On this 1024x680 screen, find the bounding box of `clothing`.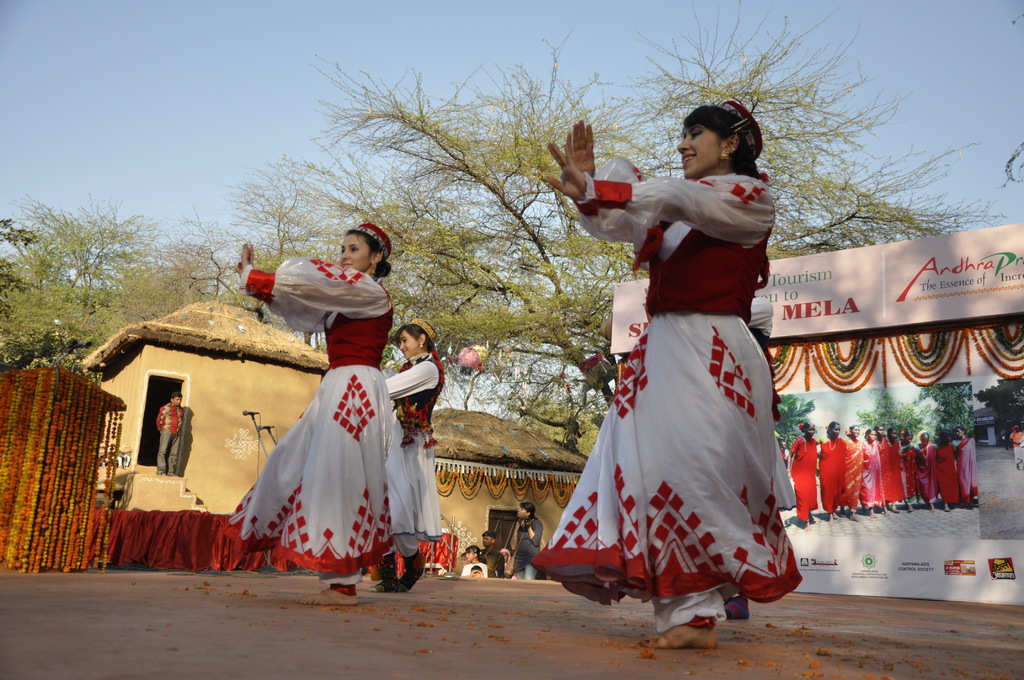
Bounding box: detection(792, 429, 828, 512).
